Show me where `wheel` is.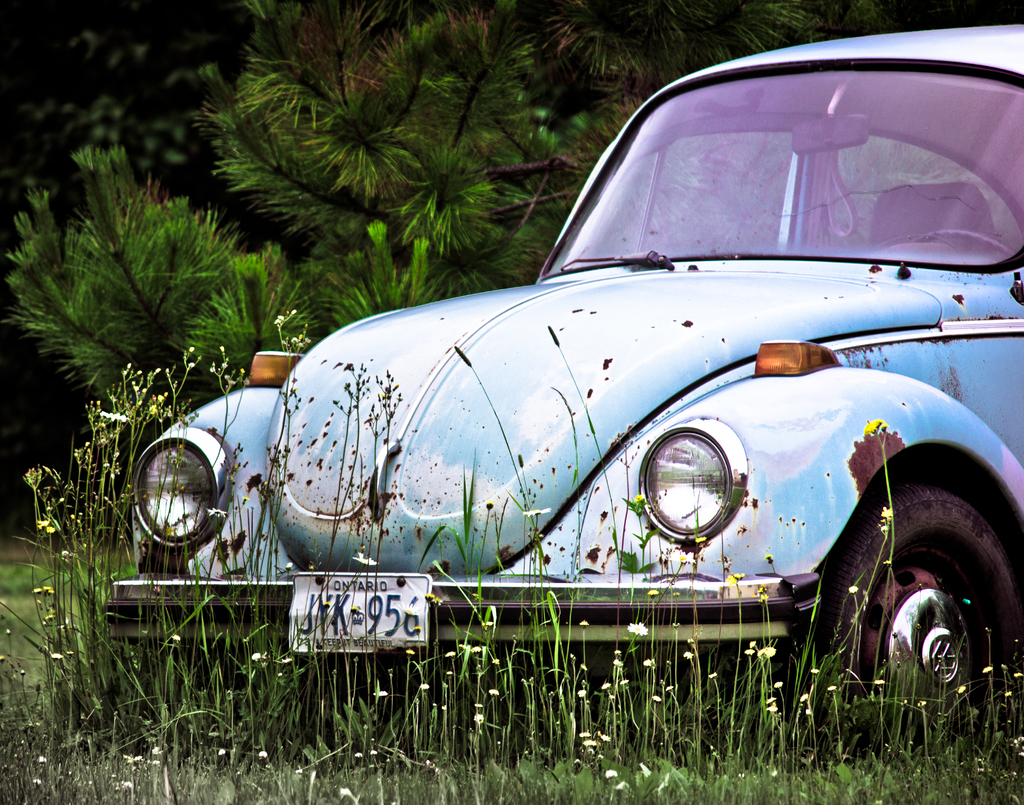
`wheel` is at rect(105, 638, 326, 761).
